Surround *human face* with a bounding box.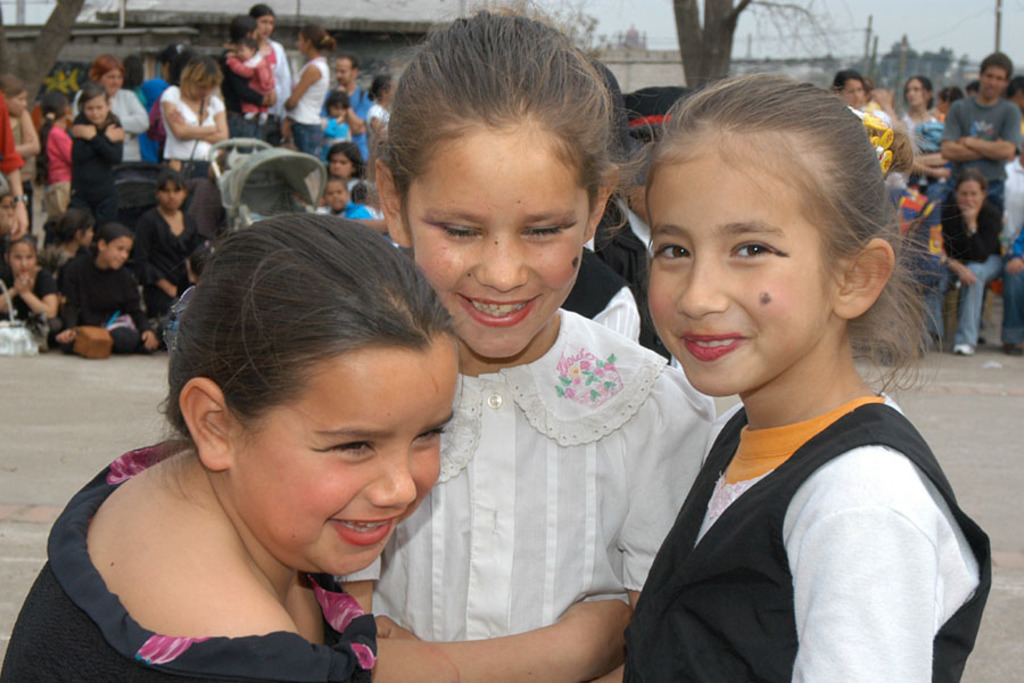
<box>959,181,986,211</box>.
